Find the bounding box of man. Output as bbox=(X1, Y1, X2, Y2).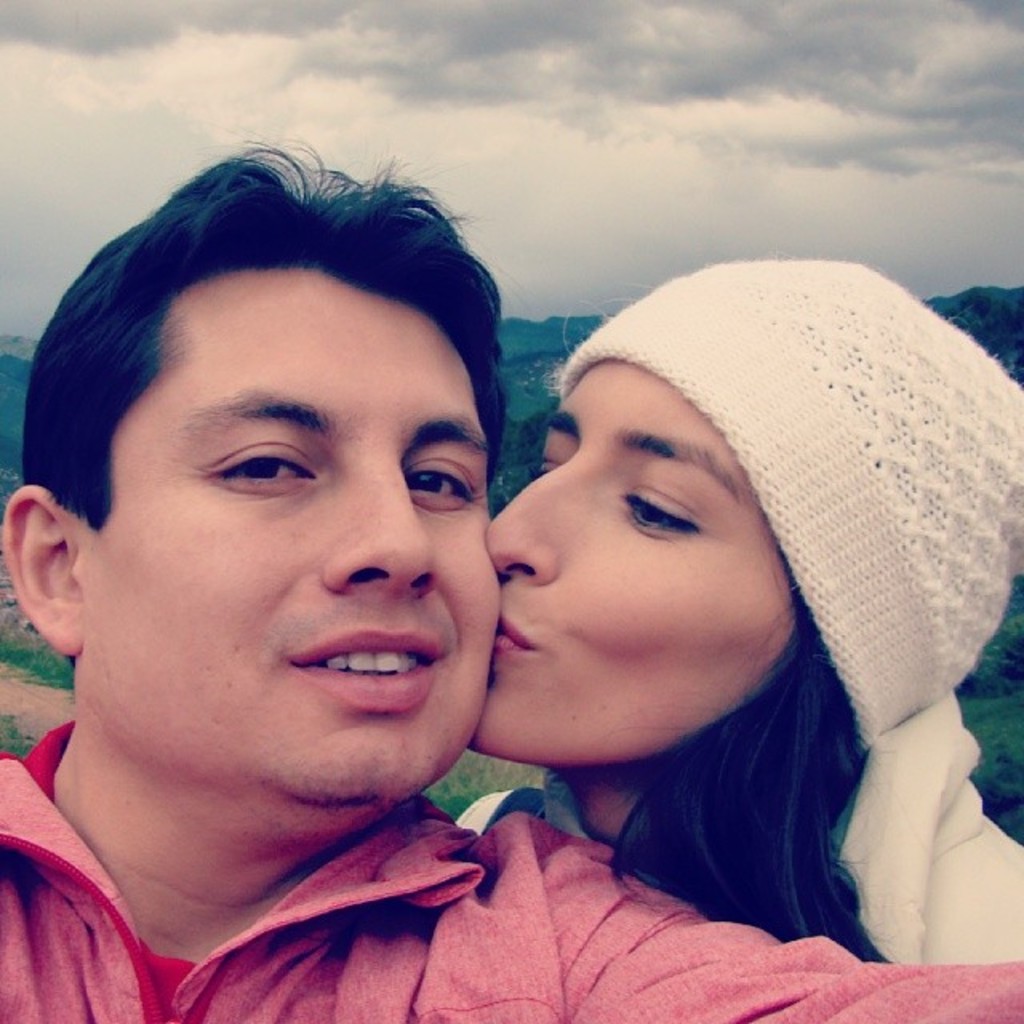
bbox=(0, 136, 1022, 1022).
